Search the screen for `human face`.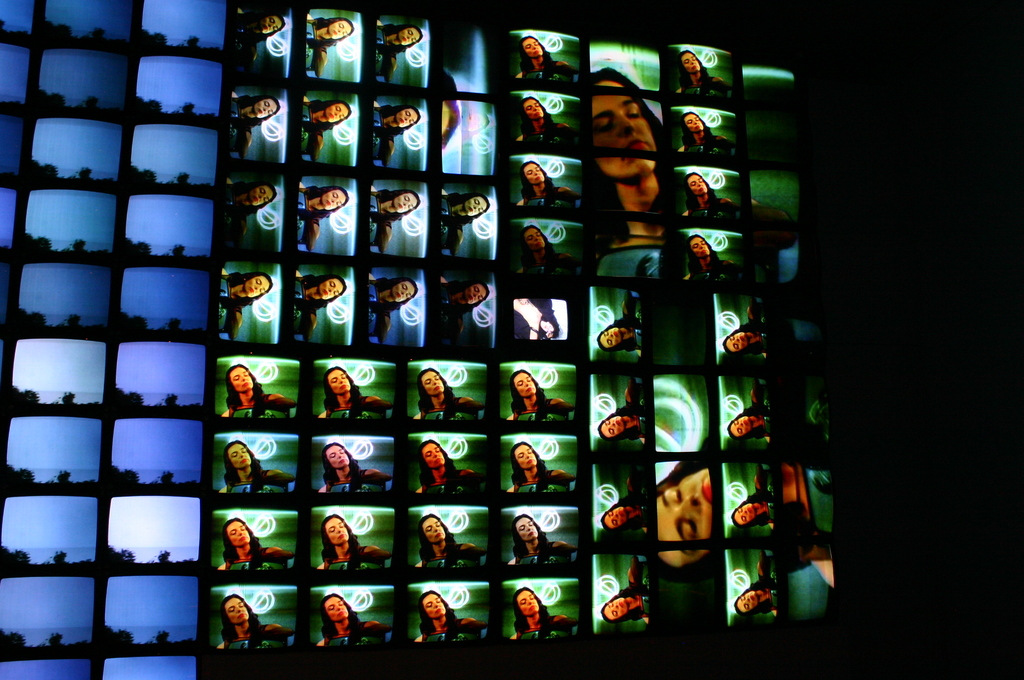
Found at x1=658, y1=469, x2=712, y2=567.
